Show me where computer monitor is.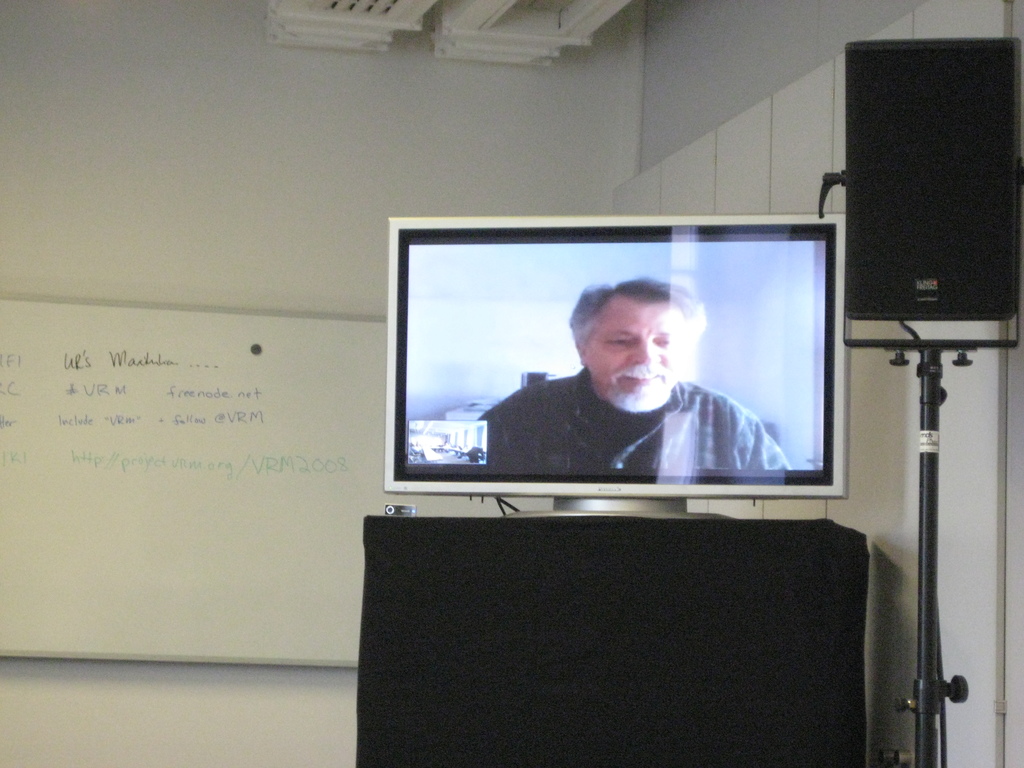
computer monitor is at region(382, 210, 847, 517).
